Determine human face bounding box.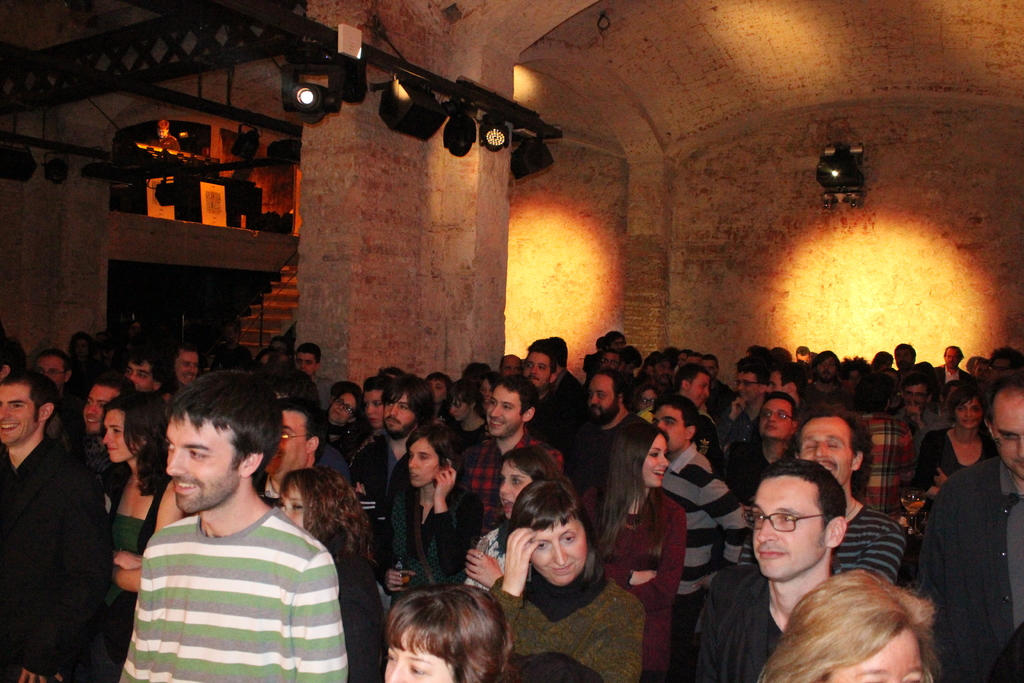
Determined: {"left": 402, "top": 433, "right": 437, "bottom": 497}.
